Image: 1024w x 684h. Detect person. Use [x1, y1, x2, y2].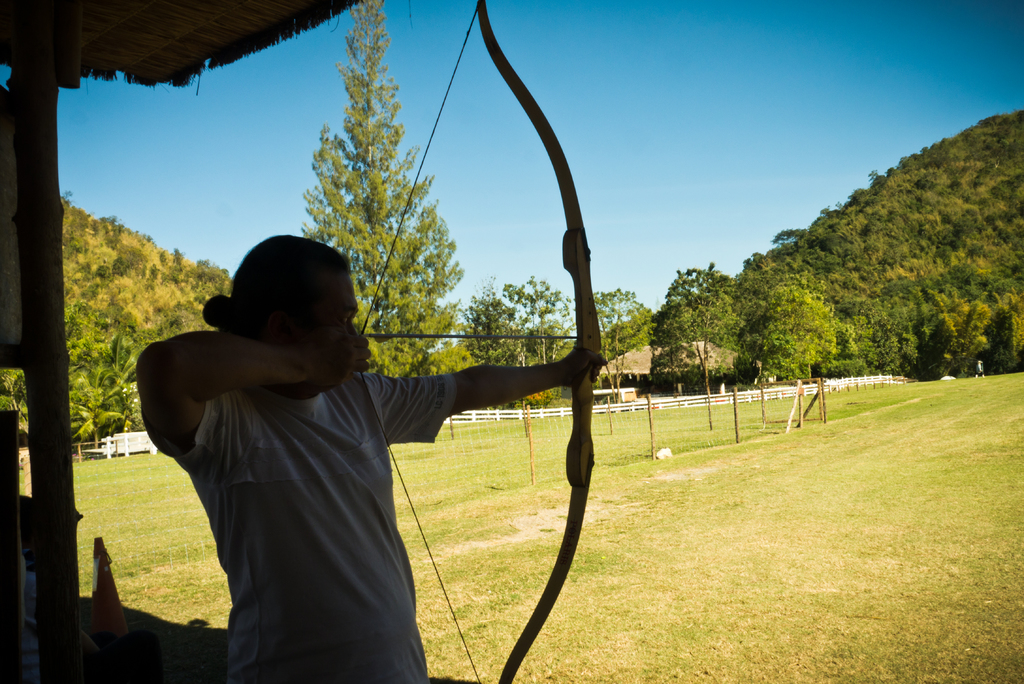
[180, 194, 542, 683].
